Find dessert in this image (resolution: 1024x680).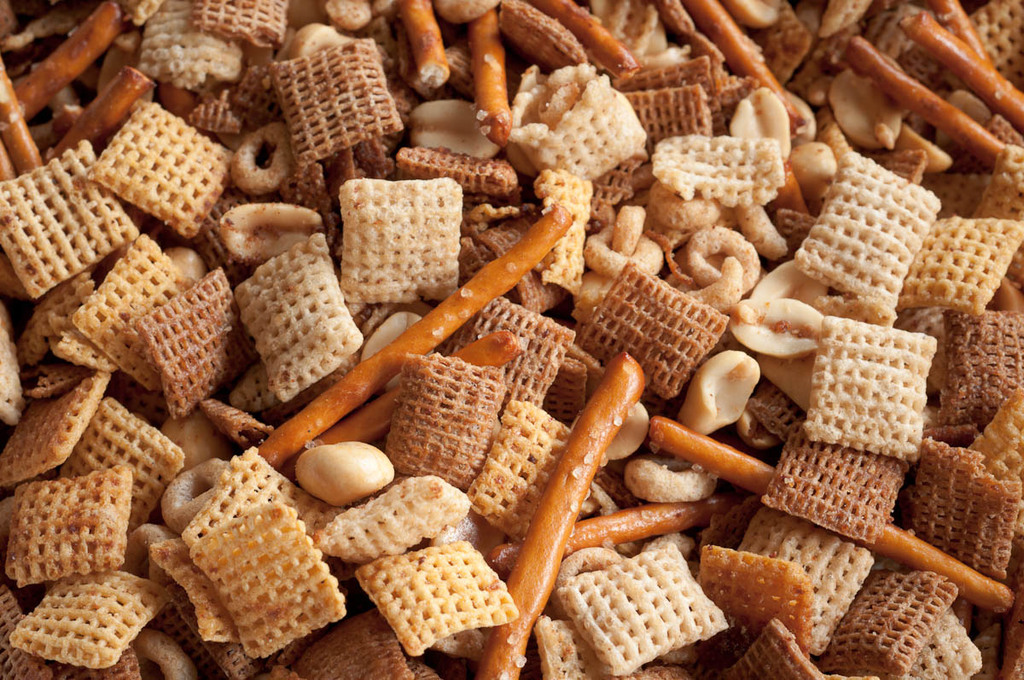
detection(451, 298, 562, 397).
